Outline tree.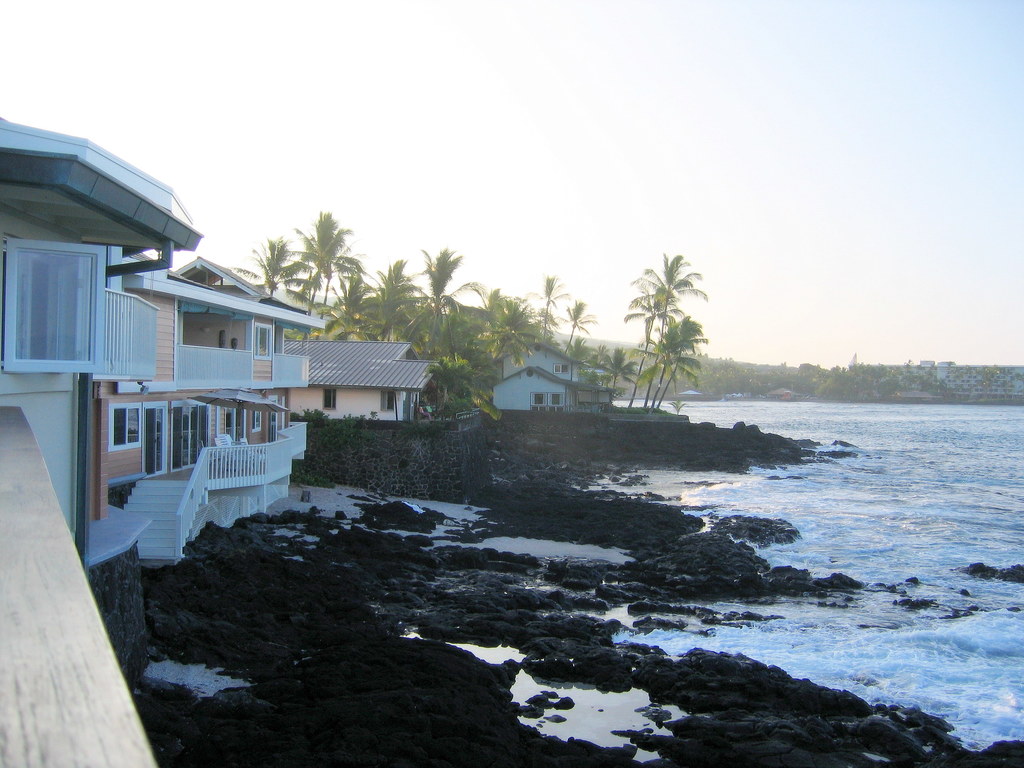
Outline: pyautogui.locateOnScreen(287, 209, 360, 315).
